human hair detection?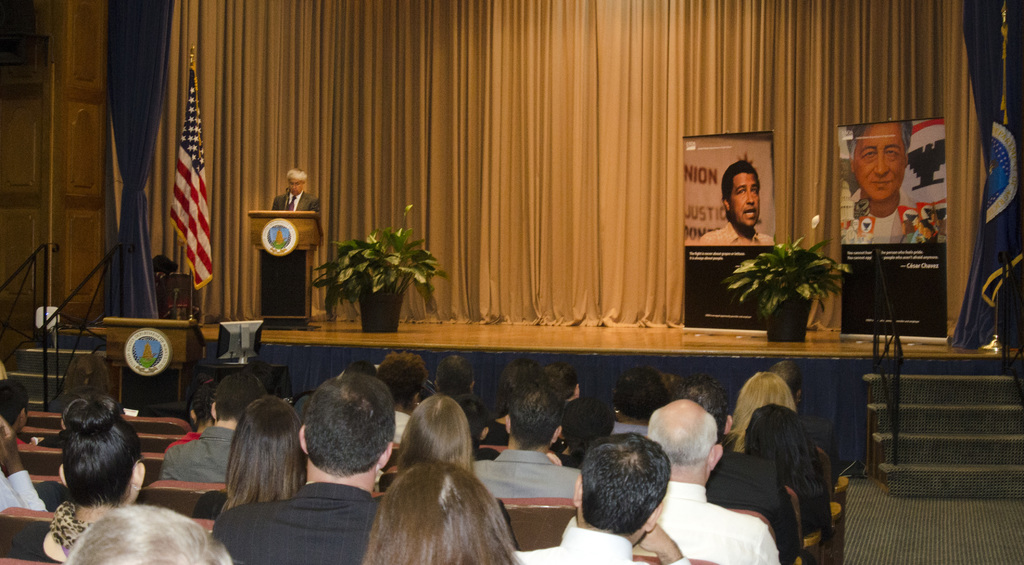
bbox=(62, 504, 231, 564)
